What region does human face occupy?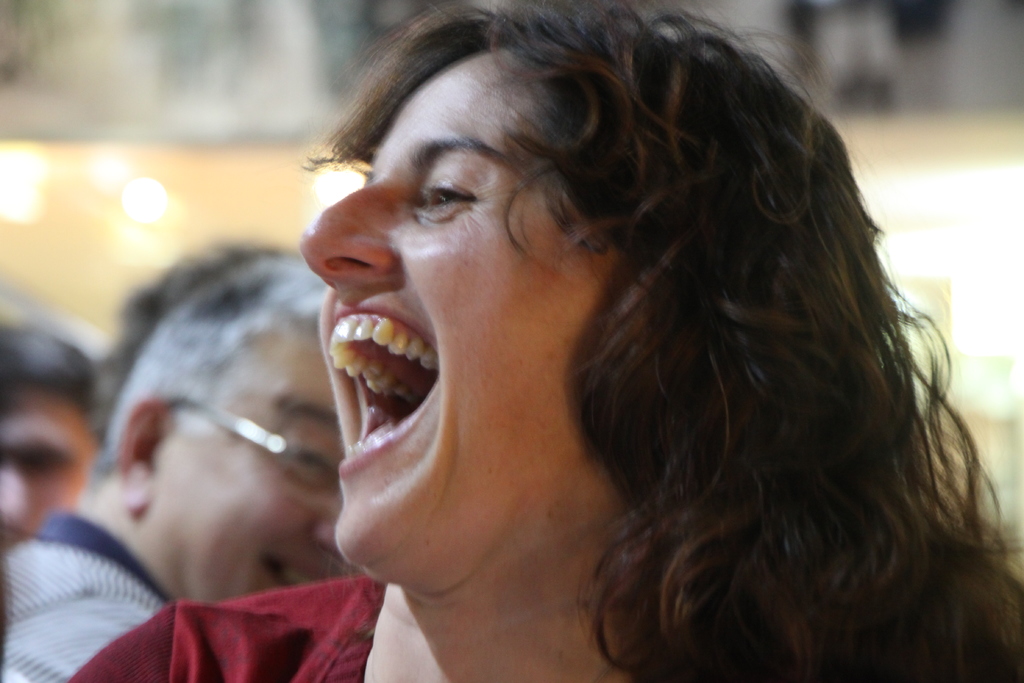
x1=292, y1=53, x2=620, y2=557.
